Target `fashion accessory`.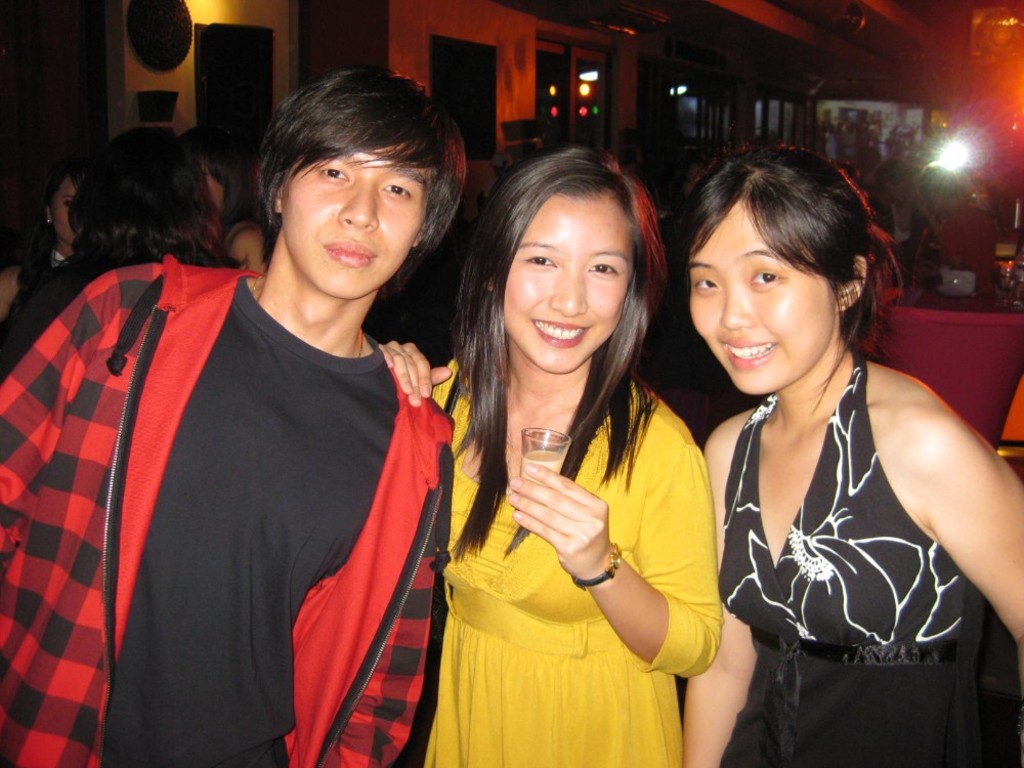
Target region: bbox(555, 541, 622, 588).
